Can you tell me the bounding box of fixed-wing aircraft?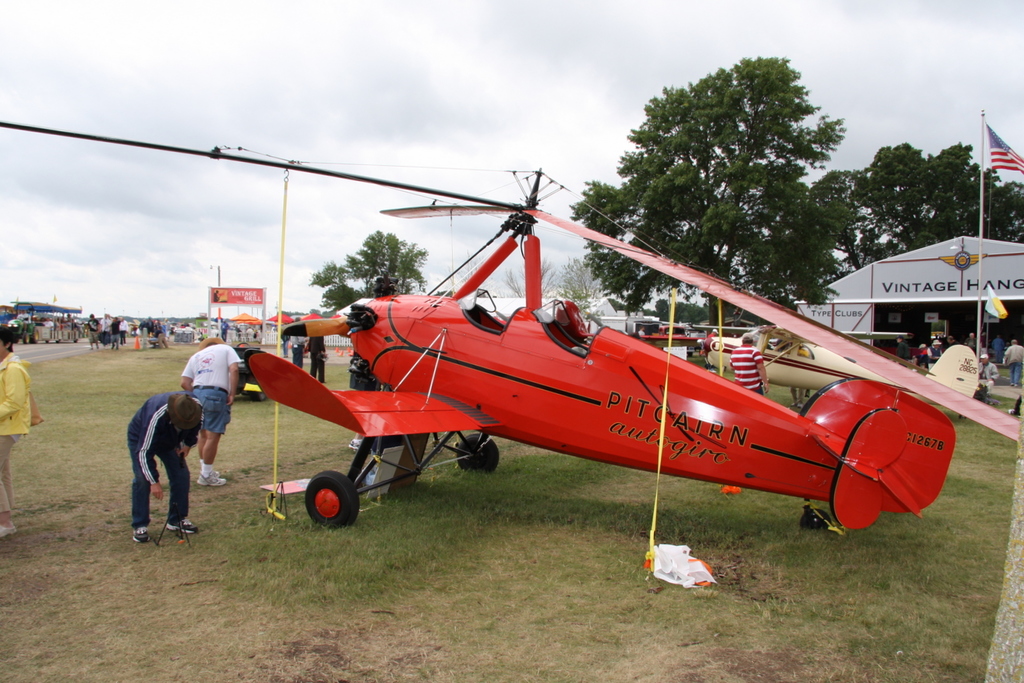
pyautogui.locateOnScreen(244, 172, 1021, 531).
